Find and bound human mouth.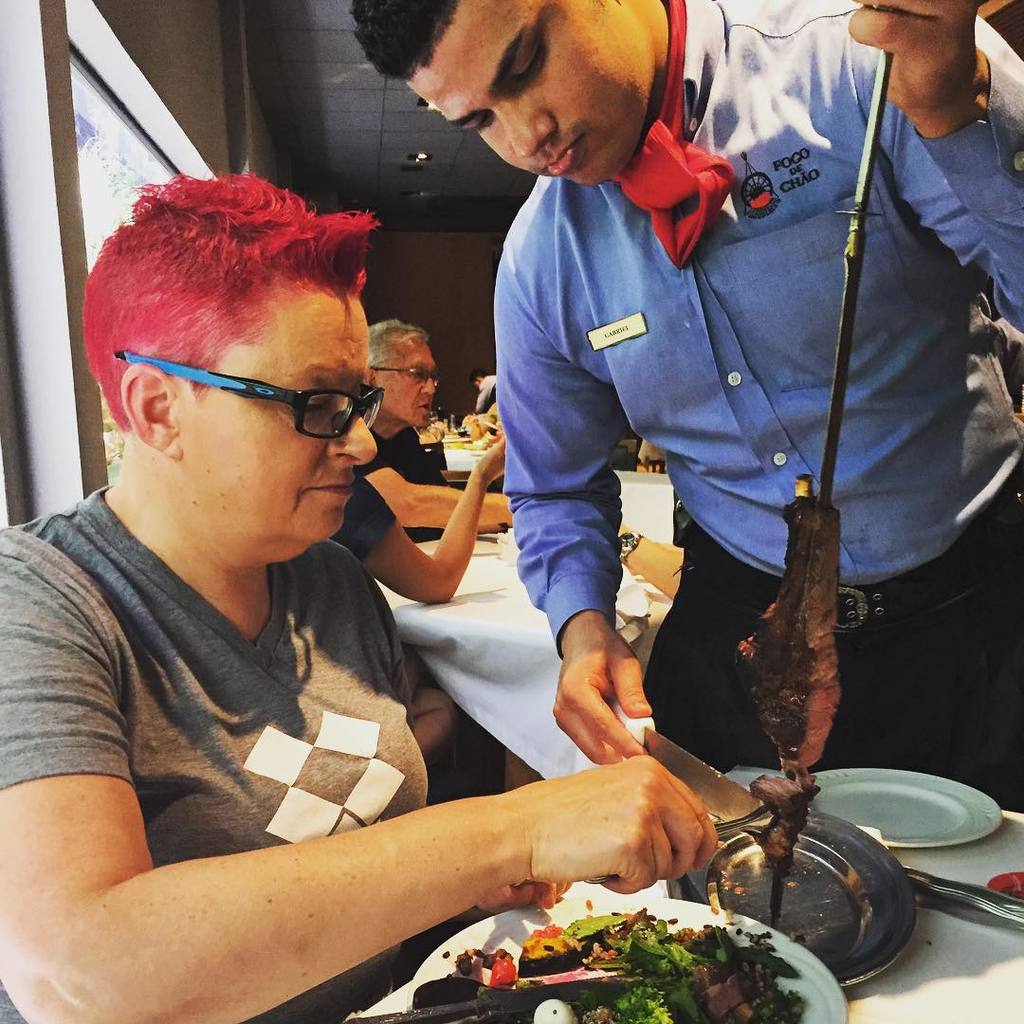
Bound: left=543, top=137, right=580, bottom=172.
